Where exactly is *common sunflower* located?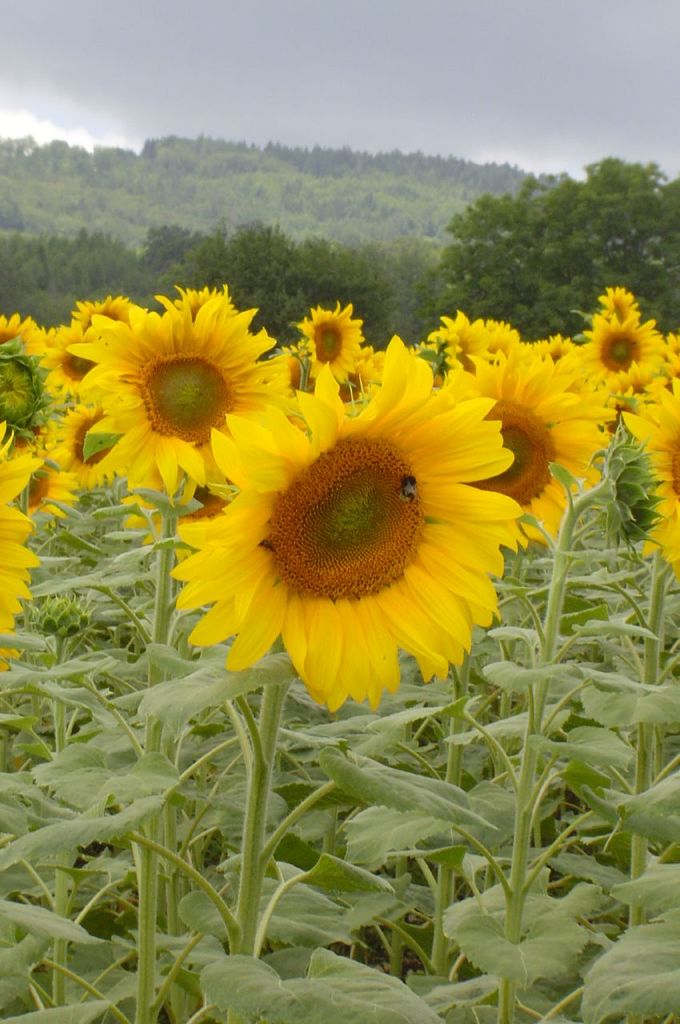
Its bounding box is {"left": 0, "top": 433, "right": 42, "bottom": 663}.
